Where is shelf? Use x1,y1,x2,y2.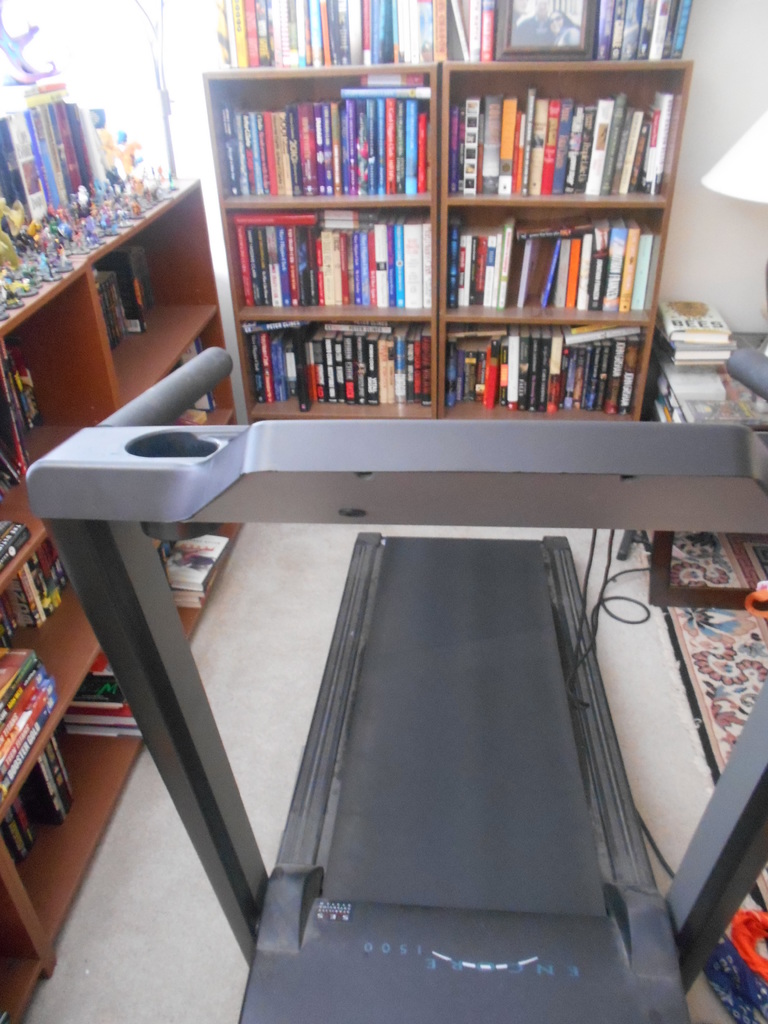
0,131,269,1023.
